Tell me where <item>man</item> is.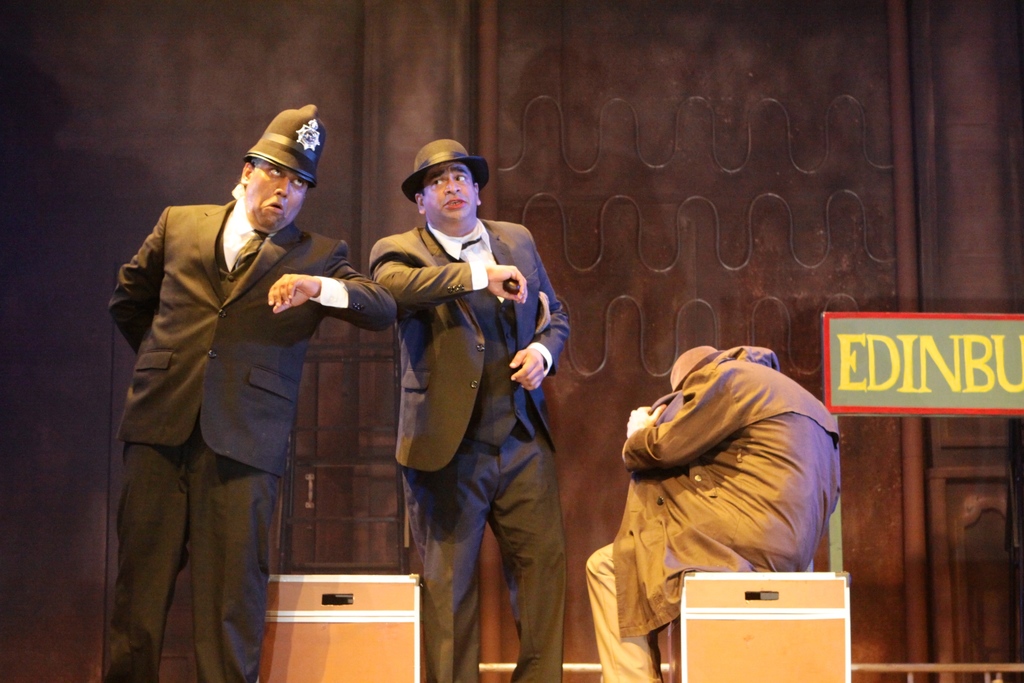
<item>man</item> is at {"x1": 97, "y1": 81, "x2": 347, "y2": 682}.
